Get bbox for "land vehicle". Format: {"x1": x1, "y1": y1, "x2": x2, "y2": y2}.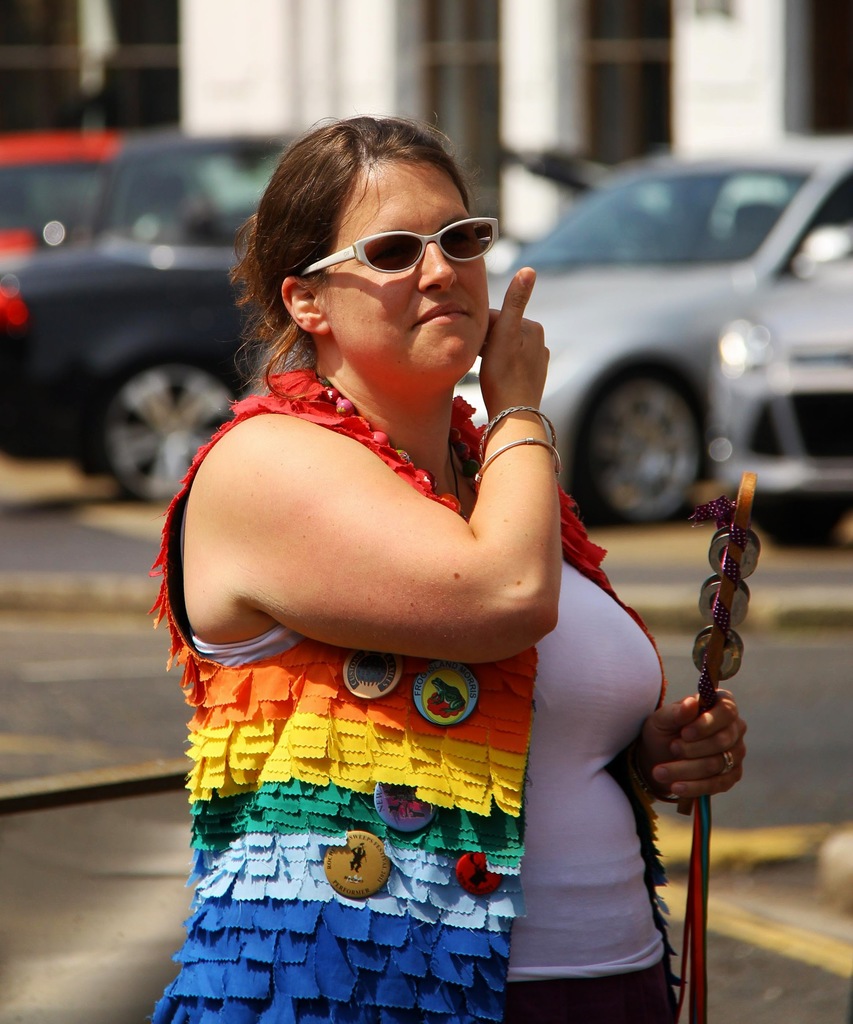
{"x1": 0, "y1": 136, "x2": 296, "y2": 502}.
